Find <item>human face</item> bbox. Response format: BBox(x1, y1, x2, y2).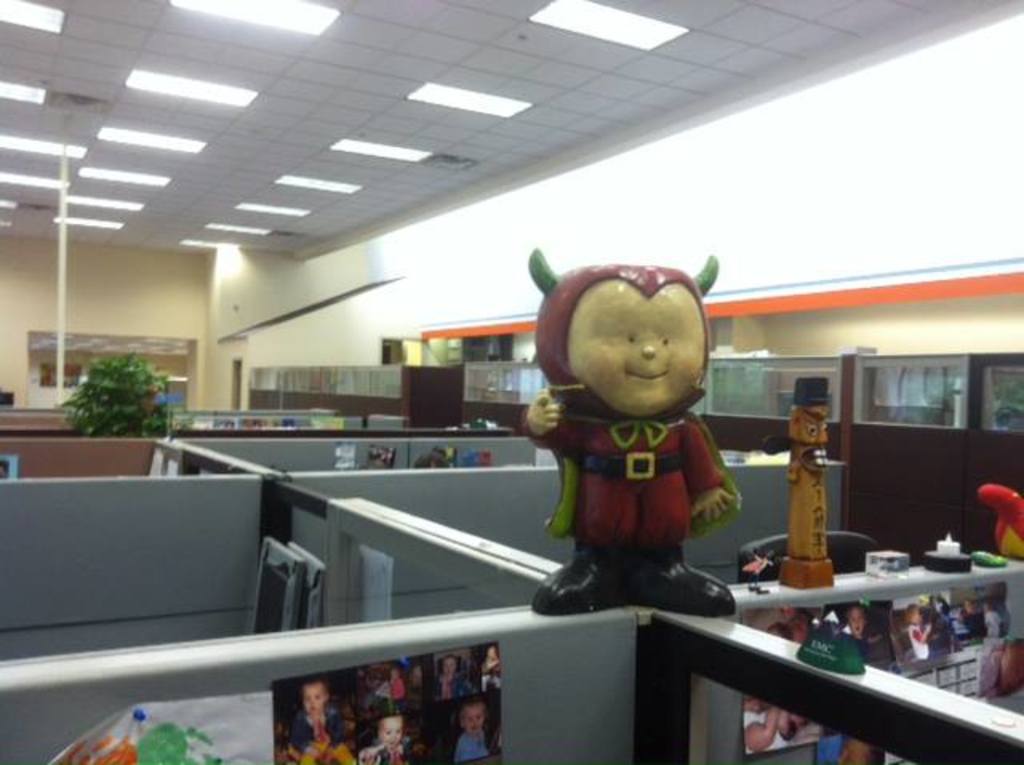
BBox(845, 607, 869, 639).
